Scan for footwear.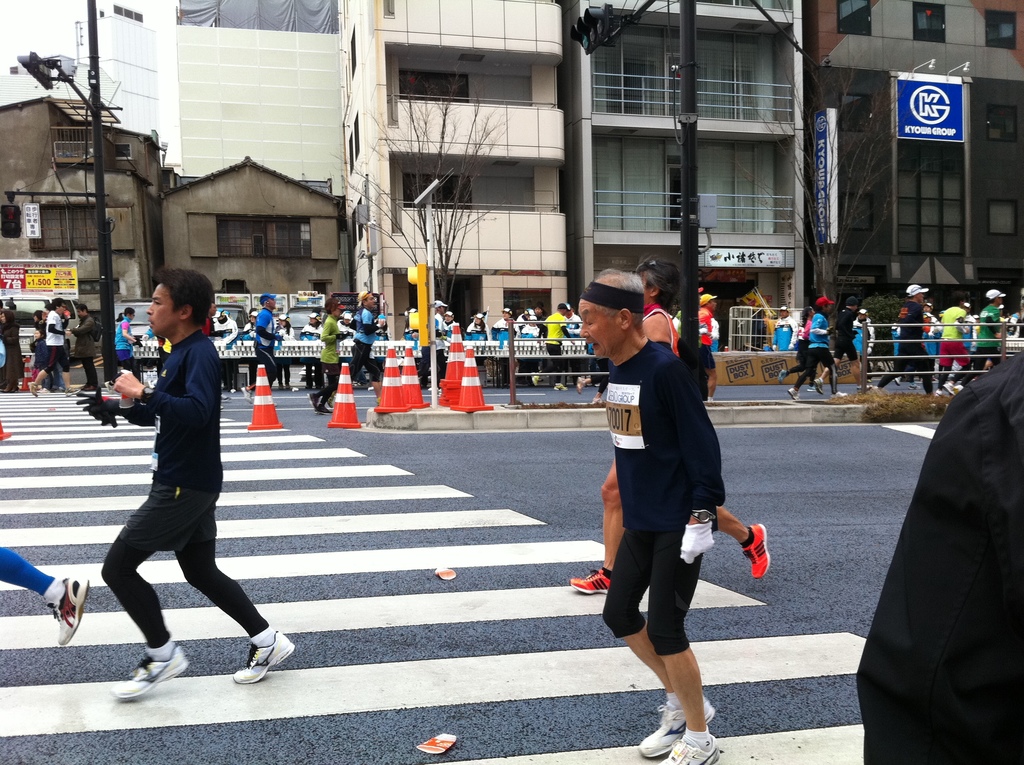
Scan result: x1=775, y1=369, x2=784, y2=381.
